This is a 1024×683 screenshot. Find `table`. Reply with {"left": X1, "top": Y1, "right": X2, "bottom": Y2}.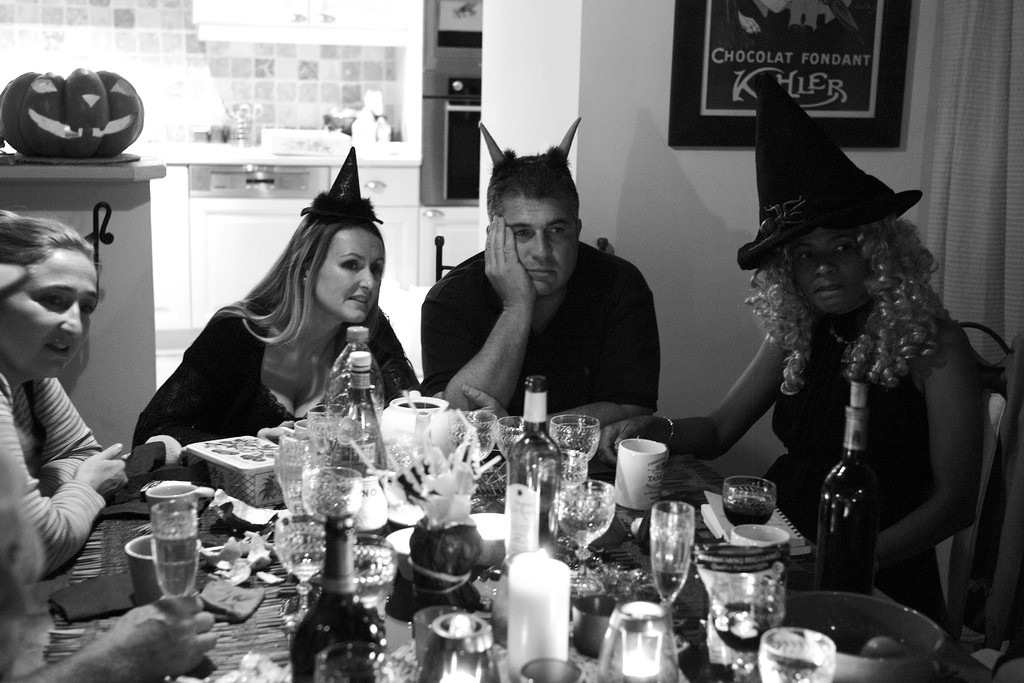
{"left": 70, "top": 338, "right": 920, "bottom": 664}.
